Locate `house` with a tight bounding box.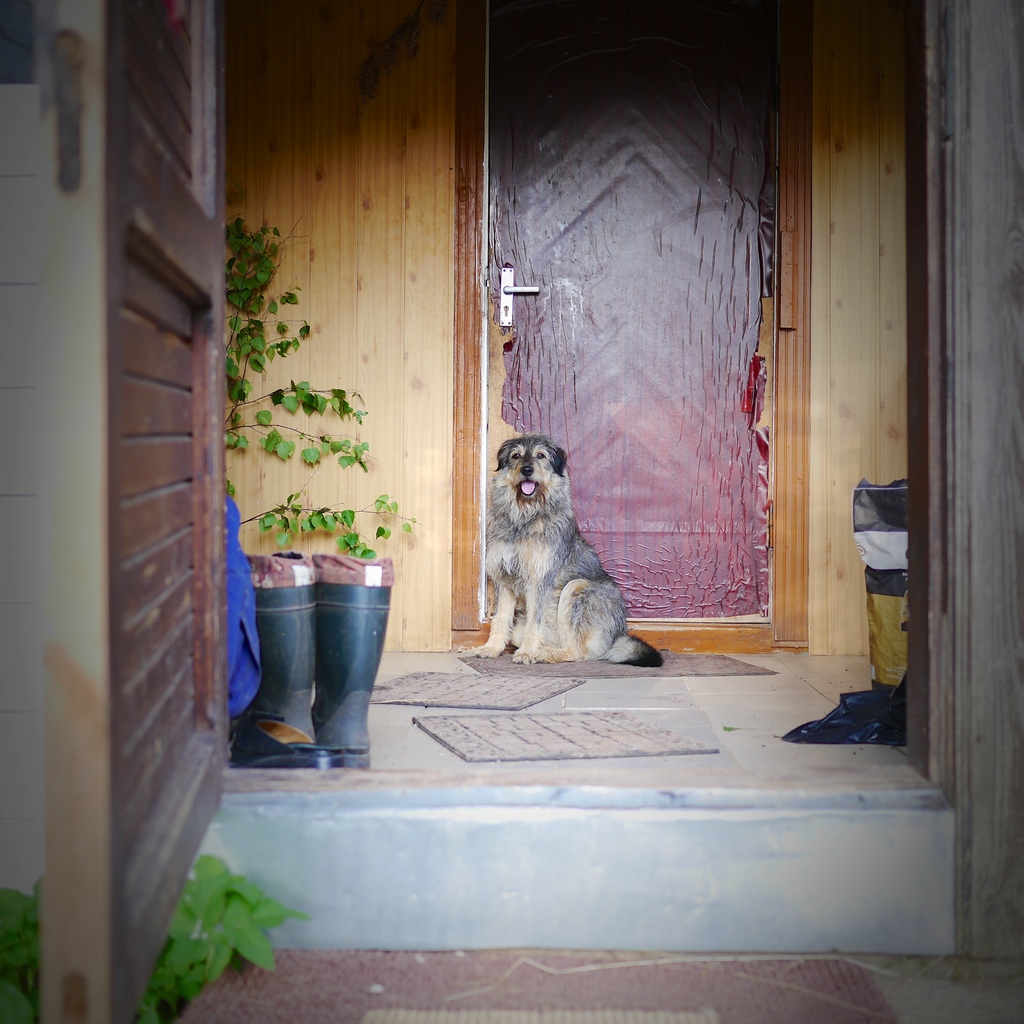
locate(0, 2, 1023, 1023).
